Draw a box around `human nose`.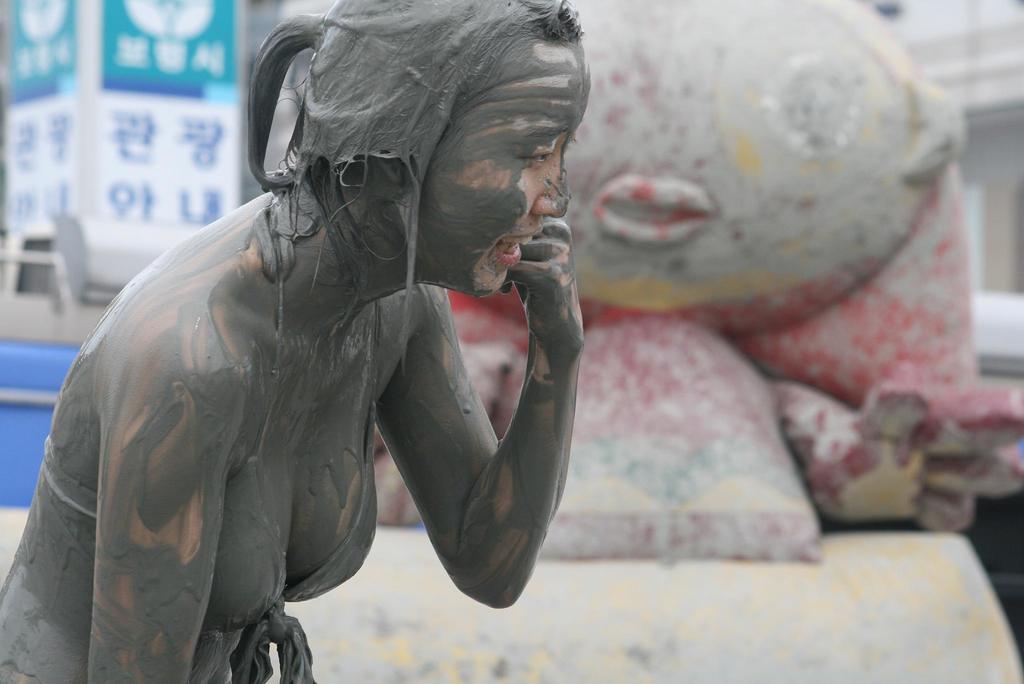
x1=534, y1=155, x2=568, y2=220.
